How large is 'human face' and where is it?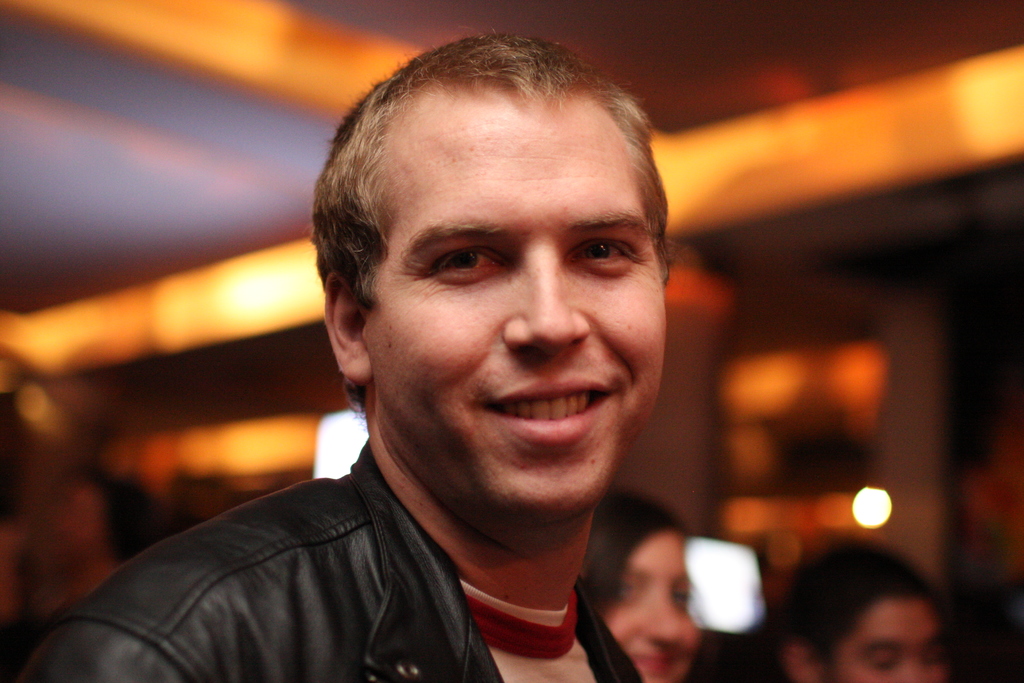
Bounding box: region(375, 88, 669, 528).
